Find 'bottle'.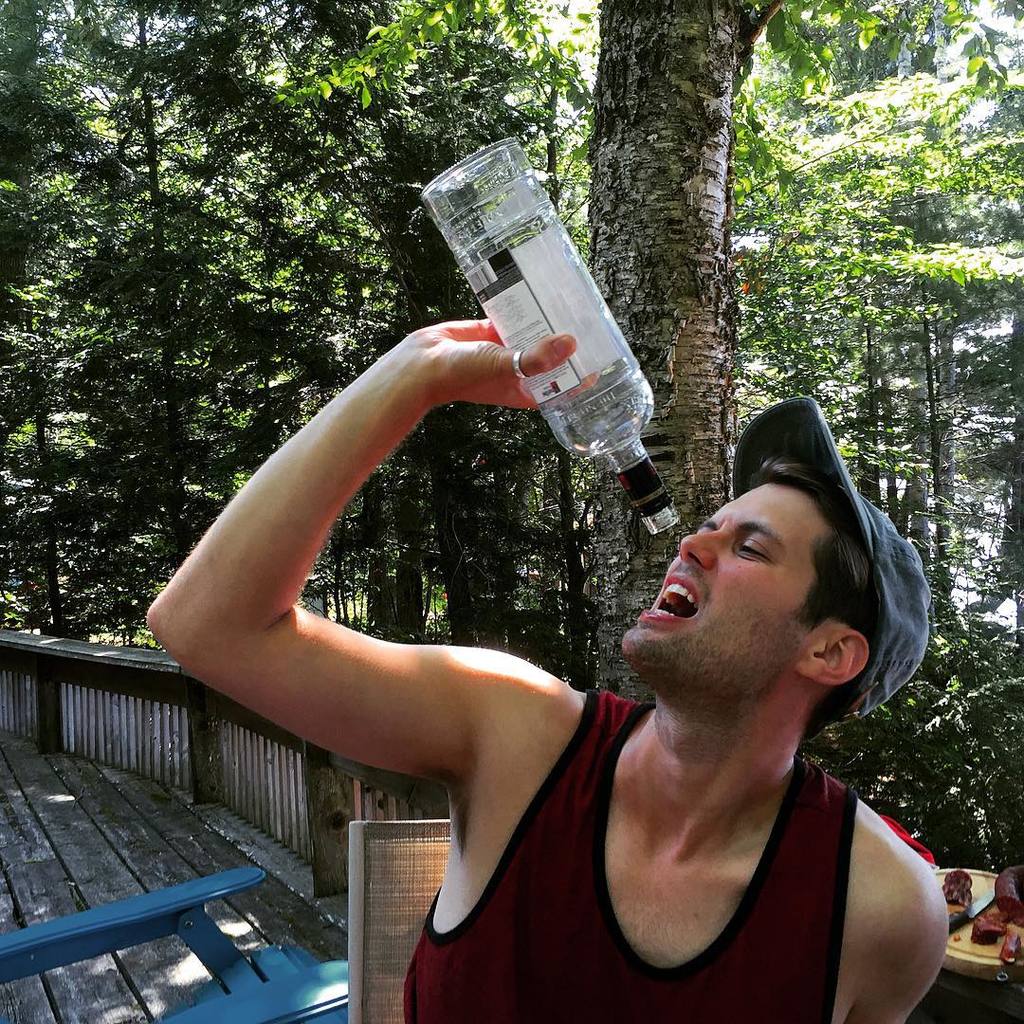
bbox=(422, 136, 681, 539).
